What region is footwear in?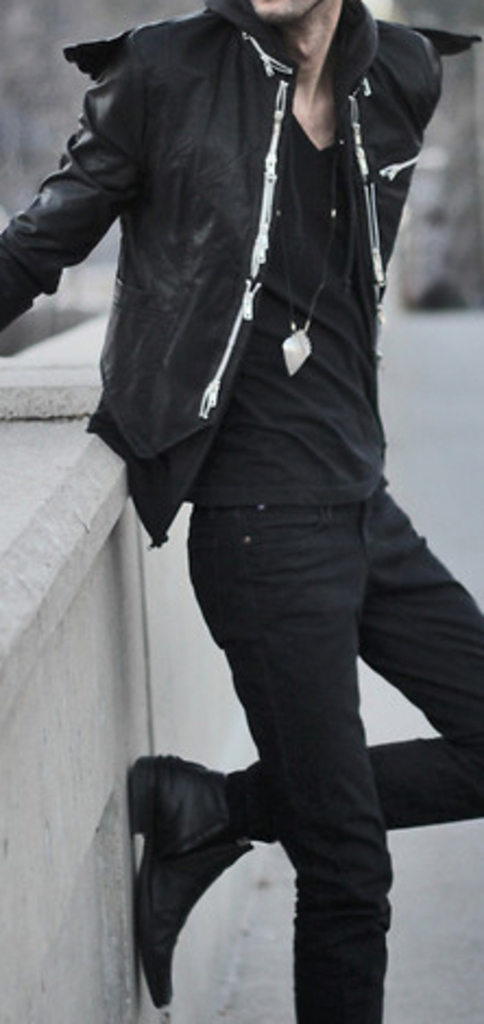
left=124, top=752, right=259, bottom=1022.
